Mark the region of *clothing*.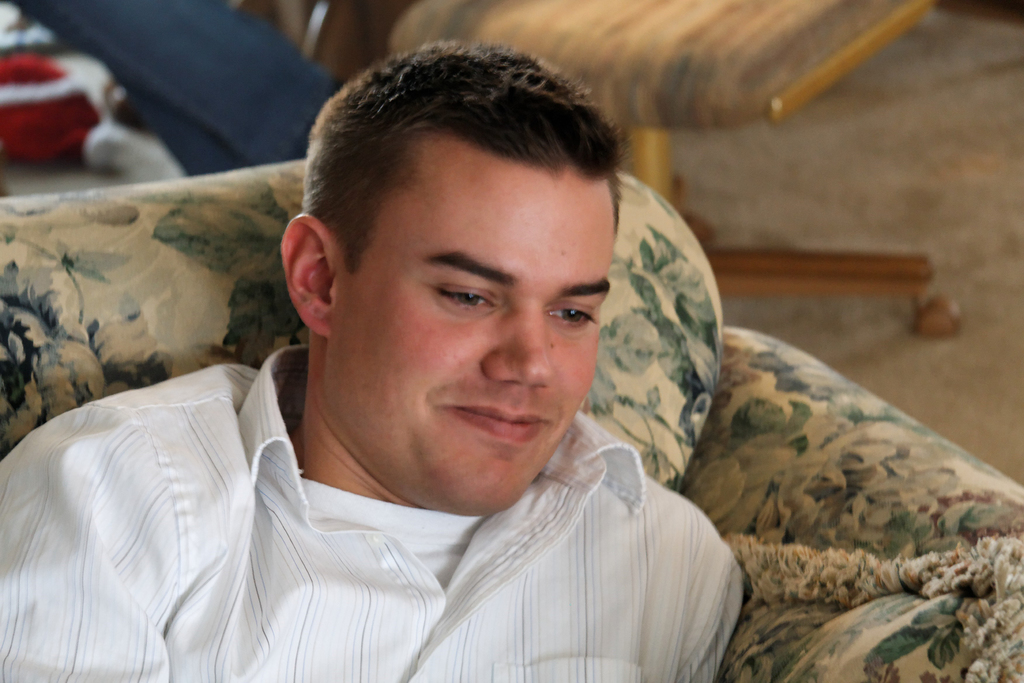
Region: select_region(25, 357, 780, 669).
